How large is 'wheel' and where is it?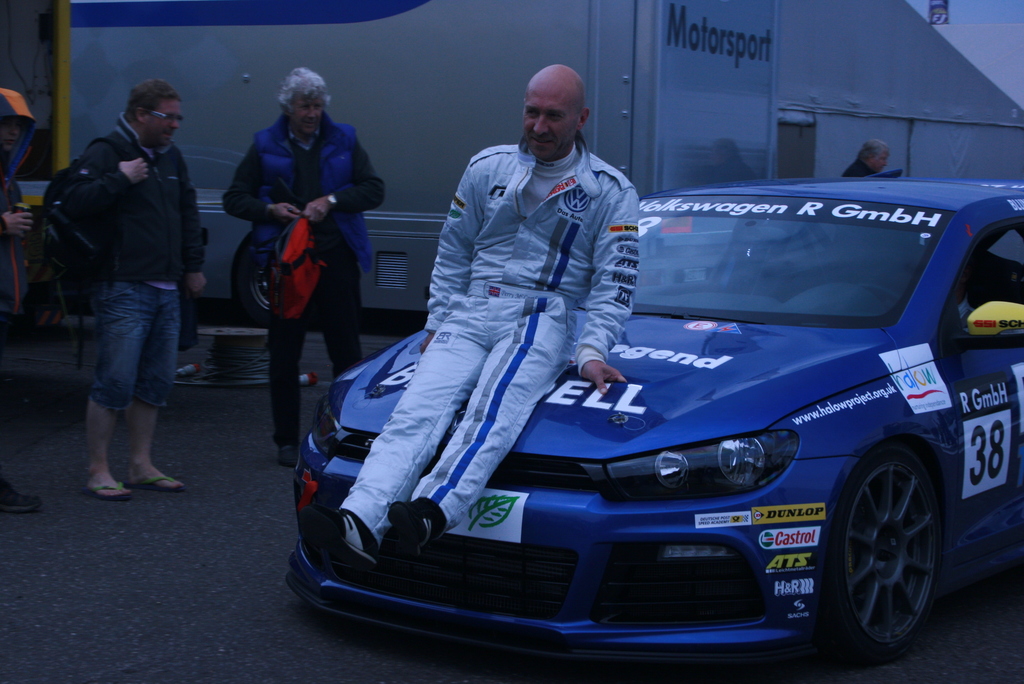
Bounding box: 856,279,903,297.
